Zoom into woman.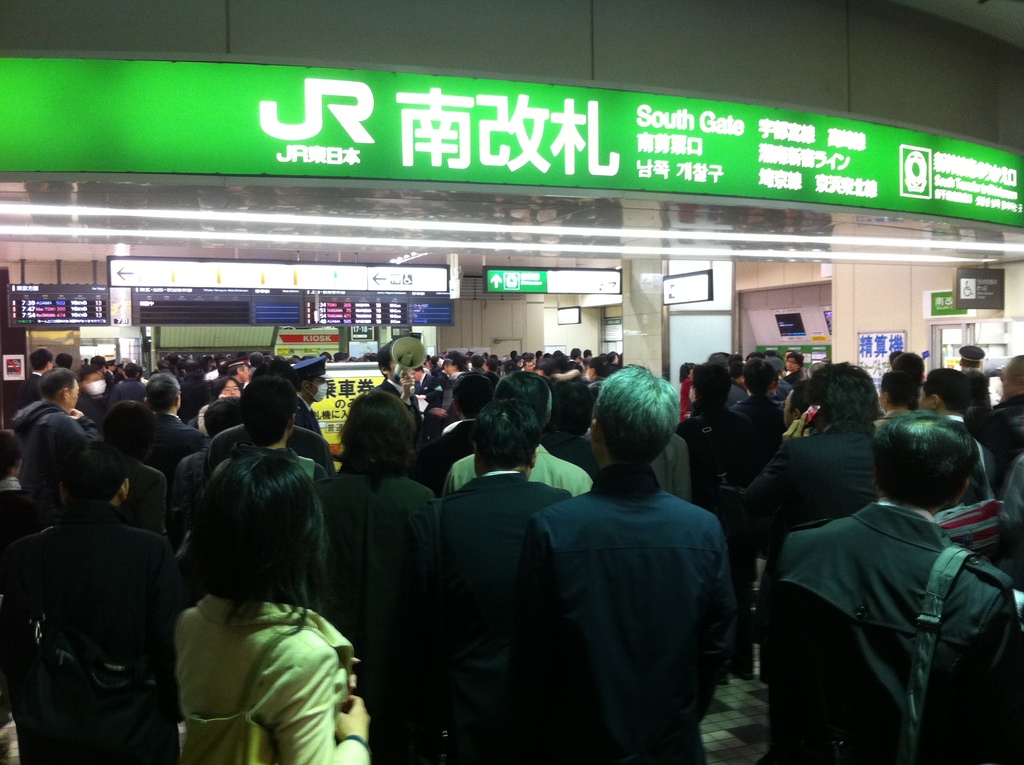
Zoom target: BBox(0, 430, 32, 530).
